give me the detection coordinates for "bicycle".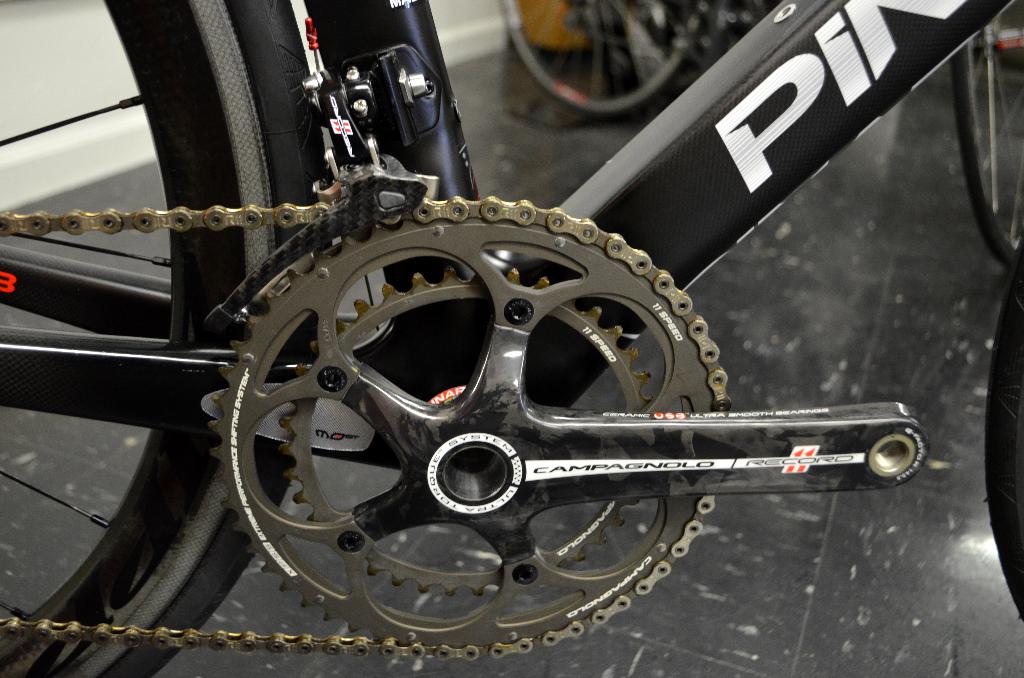
0,0,1020,677.
